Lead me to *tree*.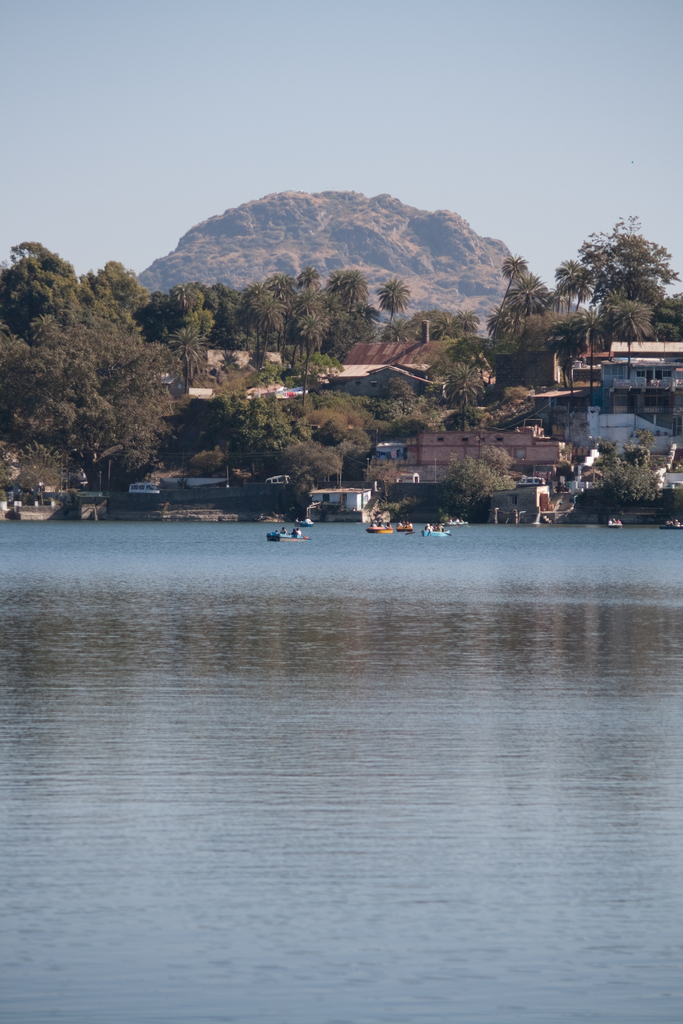
Lead to (218,268,323,372).
